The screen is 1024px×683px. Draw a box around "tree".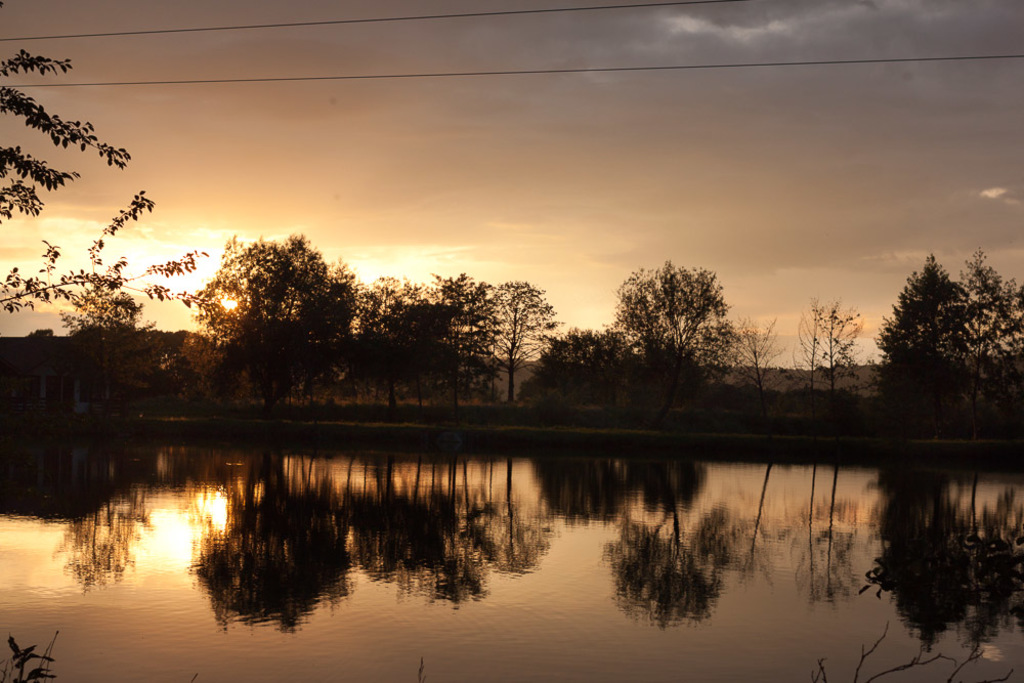
detection(795, 304, 888, 398).
